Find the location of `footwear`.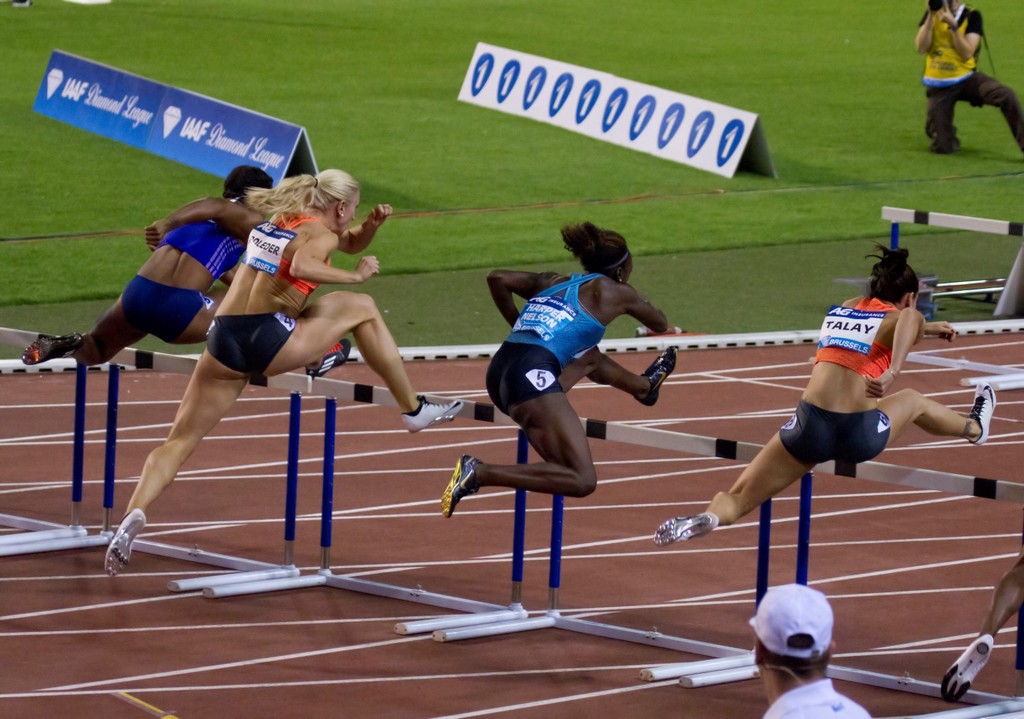
Location: <box>19,331,81,365</box>.
